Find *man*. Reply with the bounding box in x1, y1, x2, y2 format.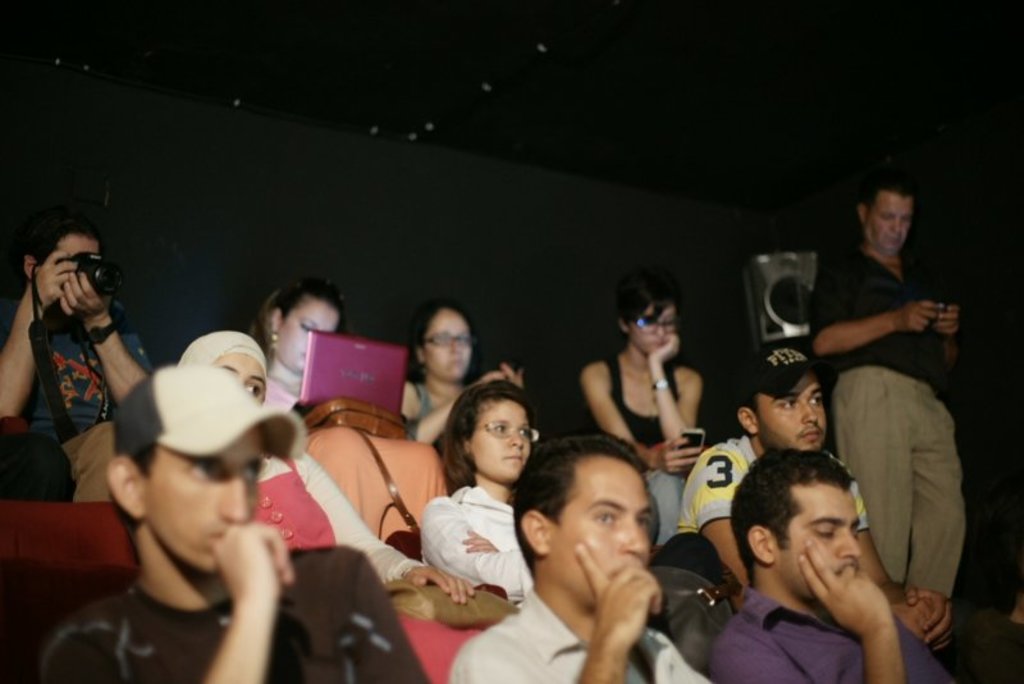
709, 452, 957, 683.
